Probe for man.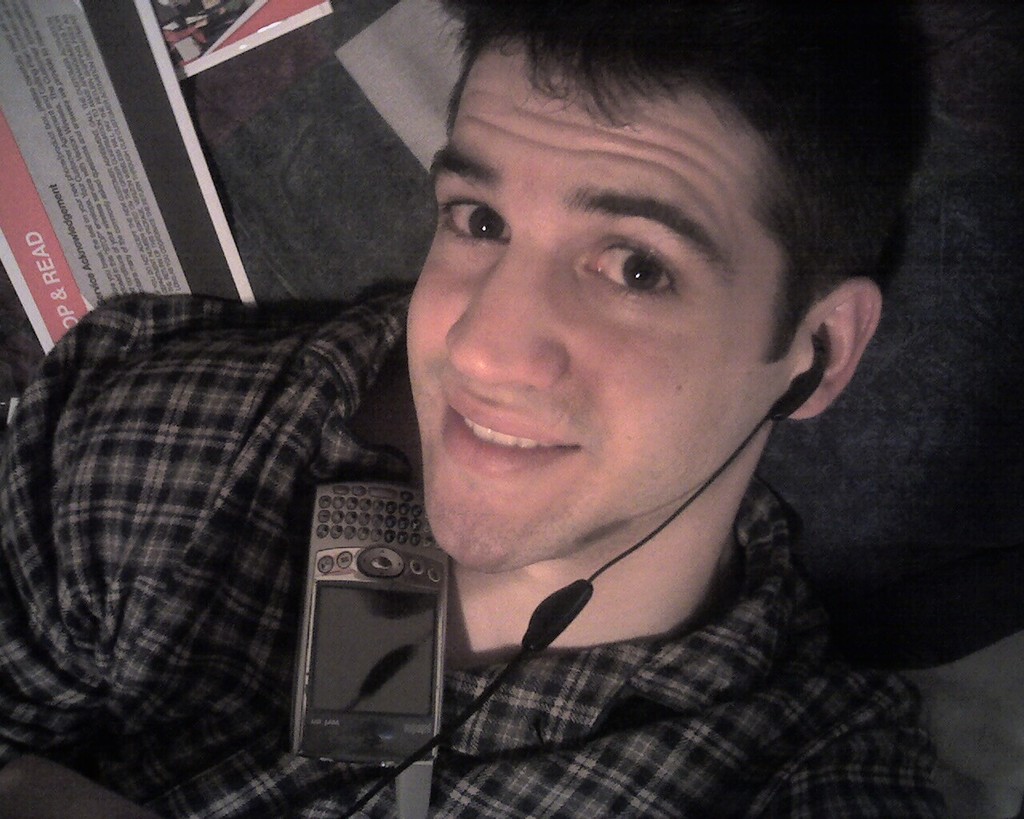
Probe result: bbox(174, 18, 1023, 812).
